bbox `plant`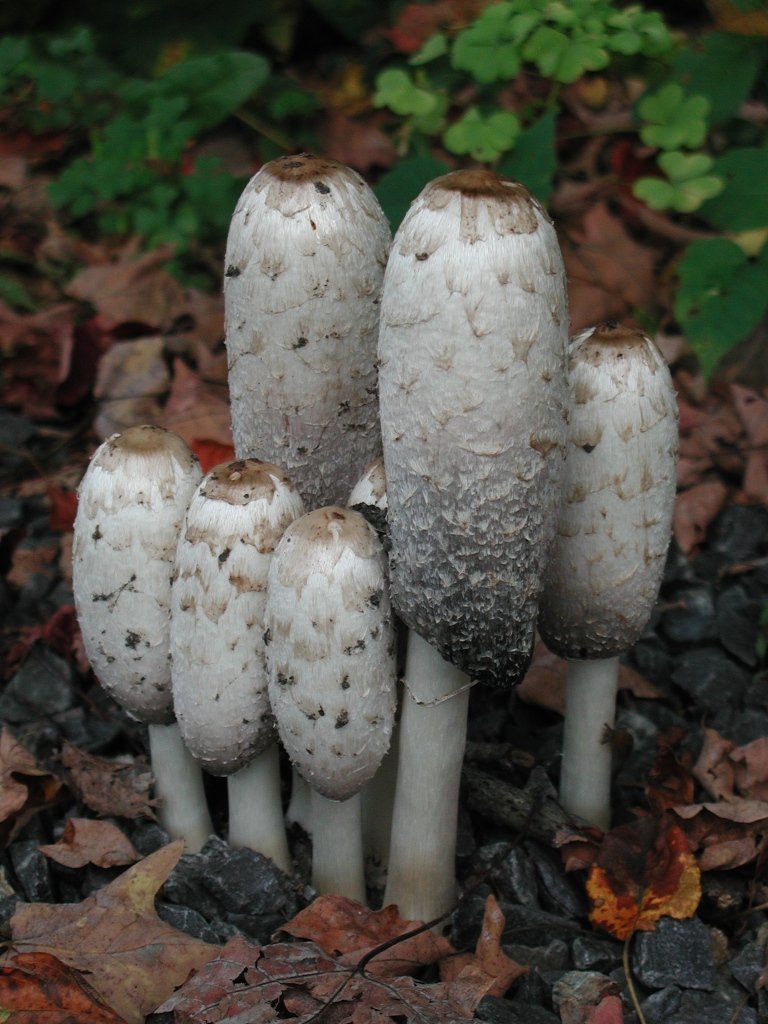
detection(0, 1, 344, 302)
